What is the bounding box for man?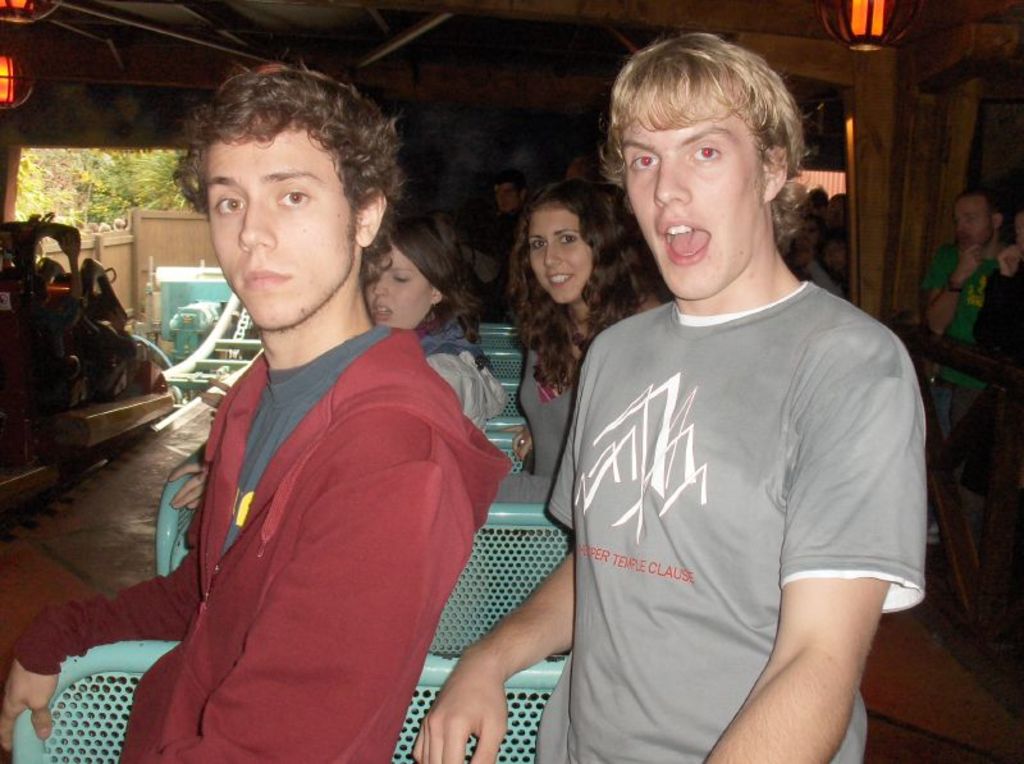
x1=924 y1=179 x2=1009 y2=466.
